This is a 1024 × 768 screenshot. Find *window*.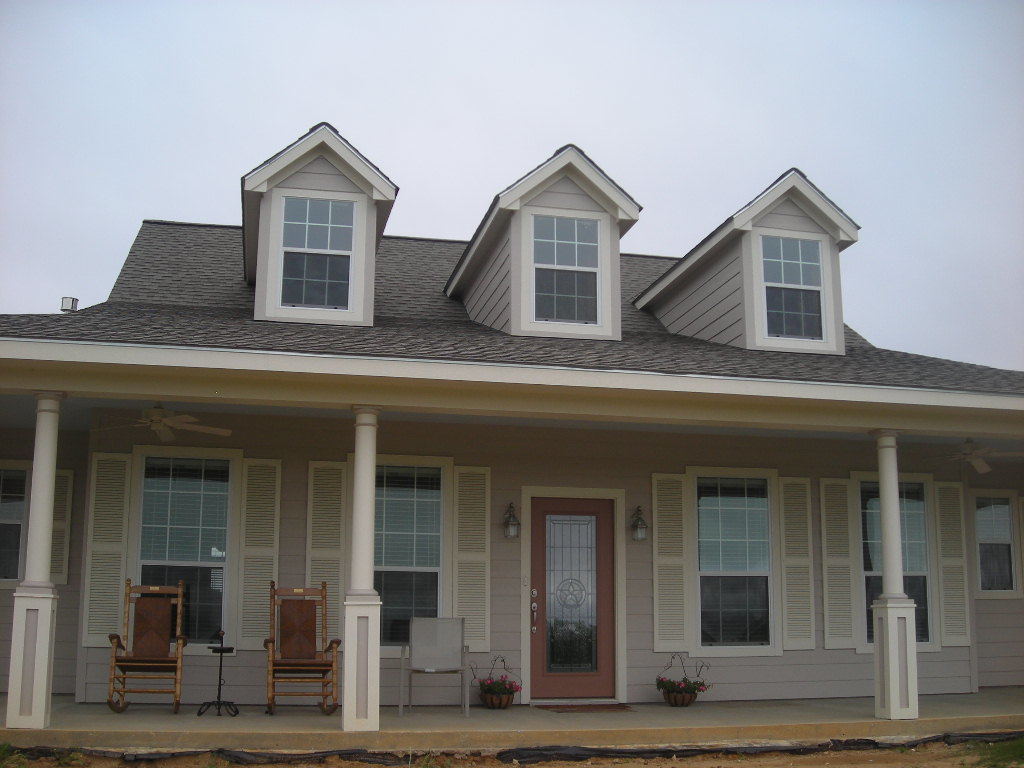
Bounding box: x1=311 y1=451 x2=491 y2=661.
